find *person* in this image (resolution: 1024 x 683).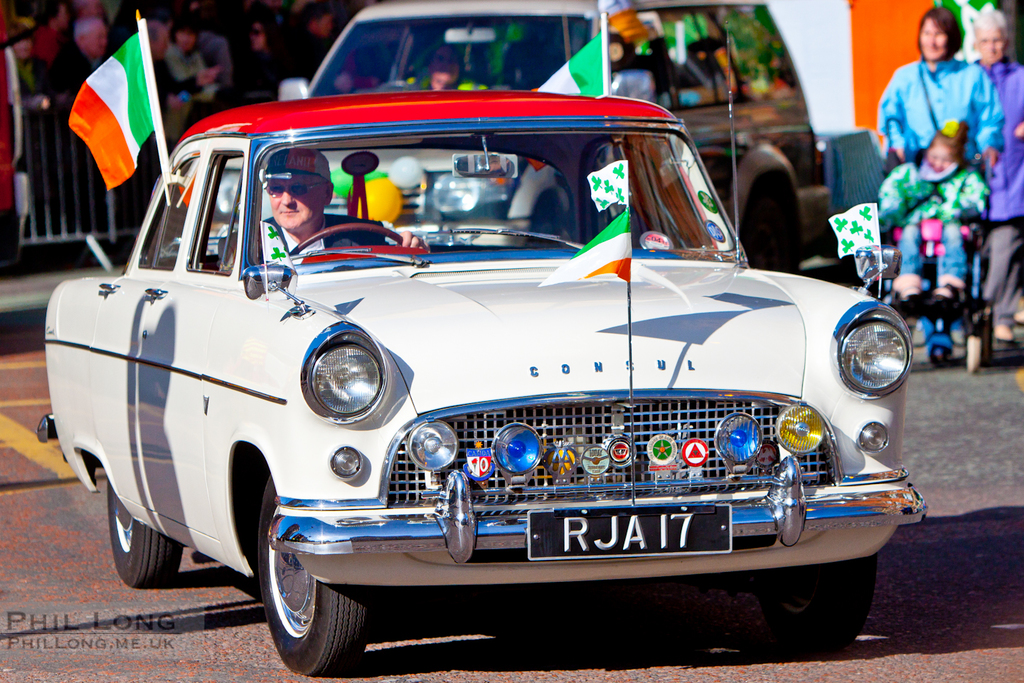
left=244, top=149, right=437, bottom=268.
